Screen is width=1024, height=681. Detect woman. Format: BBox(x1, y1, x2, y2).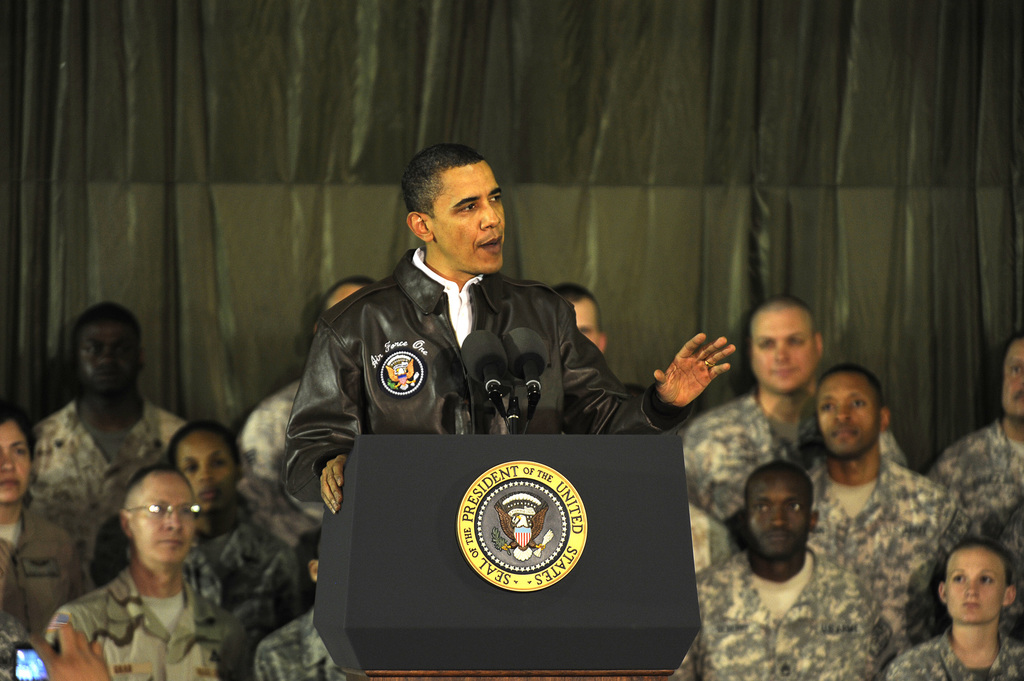
BBox(90, 418, 323, 644).
